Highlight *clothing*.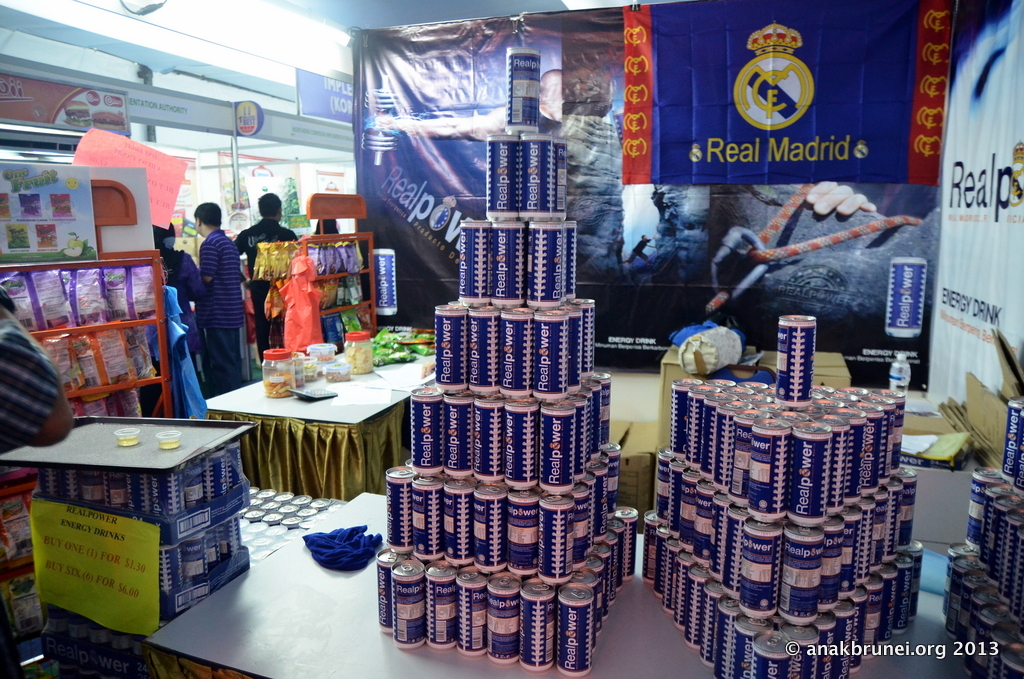
Highlighted region: x1=199 y1=228 x2=245 y2=398.
